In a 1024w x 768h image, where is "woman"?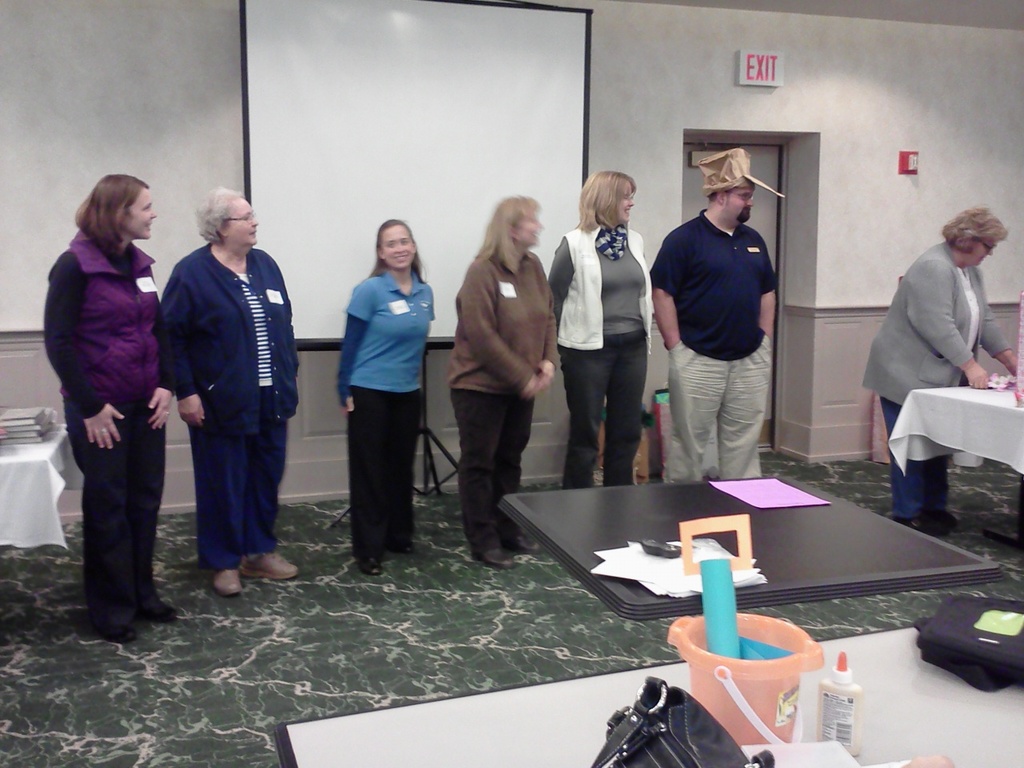
box(547, 170, 651, 490).
